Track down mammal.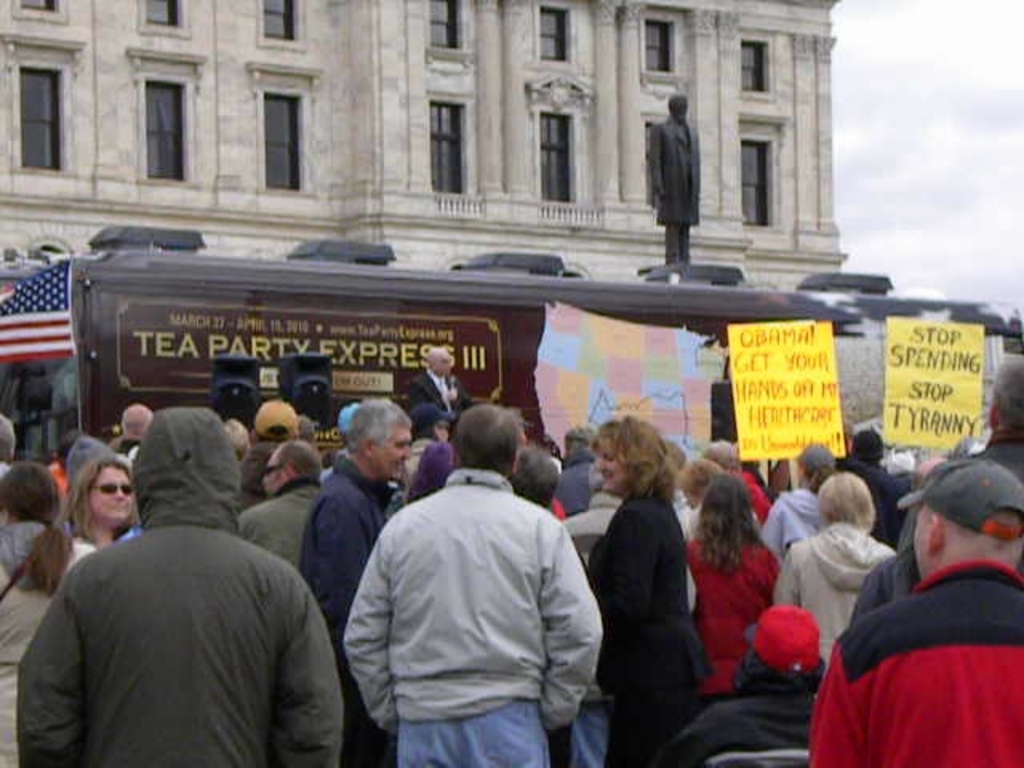
Tracked to 560/421/603/525.
